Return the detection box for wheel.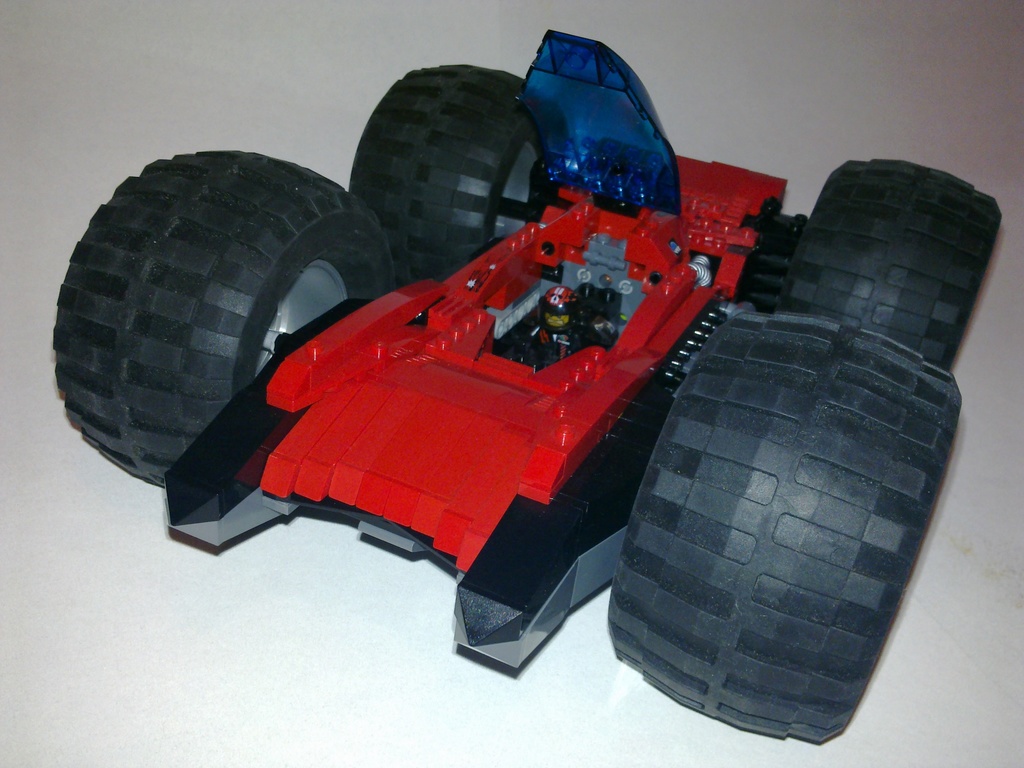
left=771, top=151, right=1004, bottom=381.
